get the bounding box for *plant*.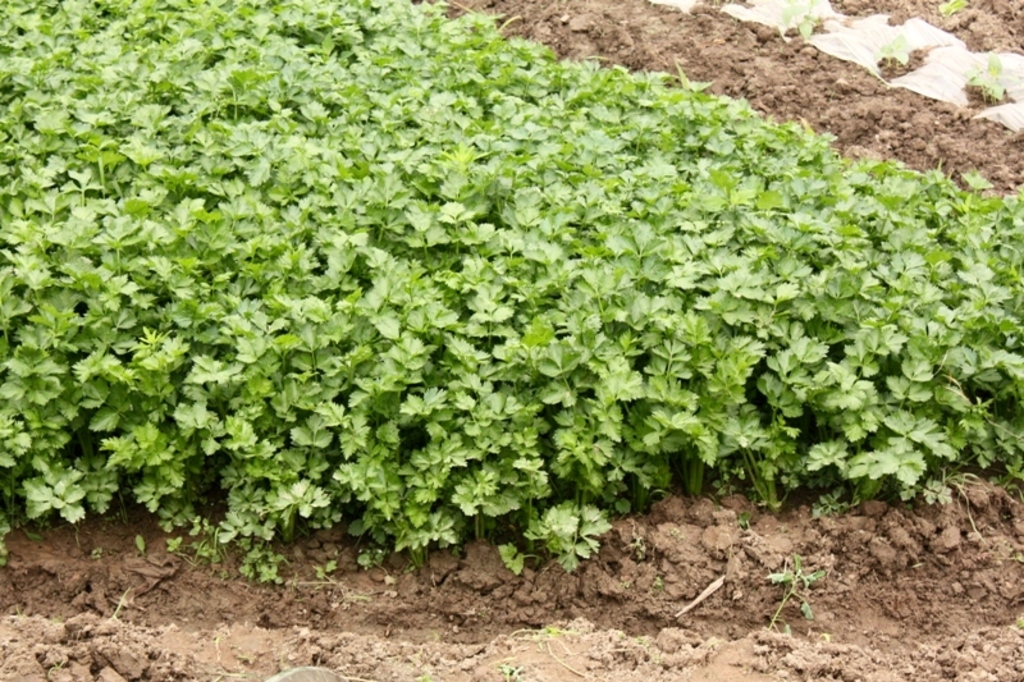
[965, 52, 1006, 100].
